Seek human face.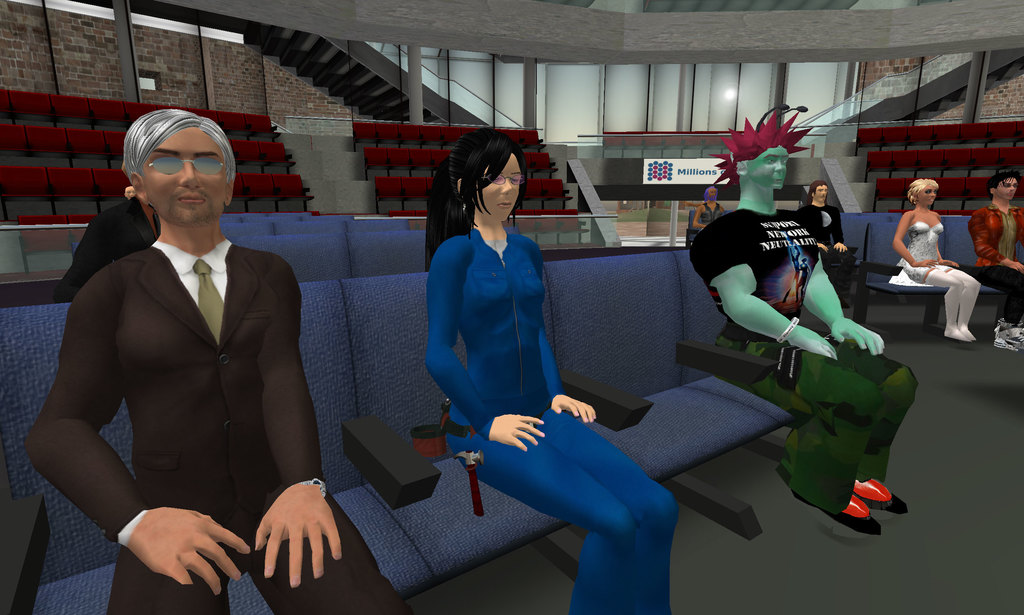
<bbox>917, 181, 941, 209</bbox>.
